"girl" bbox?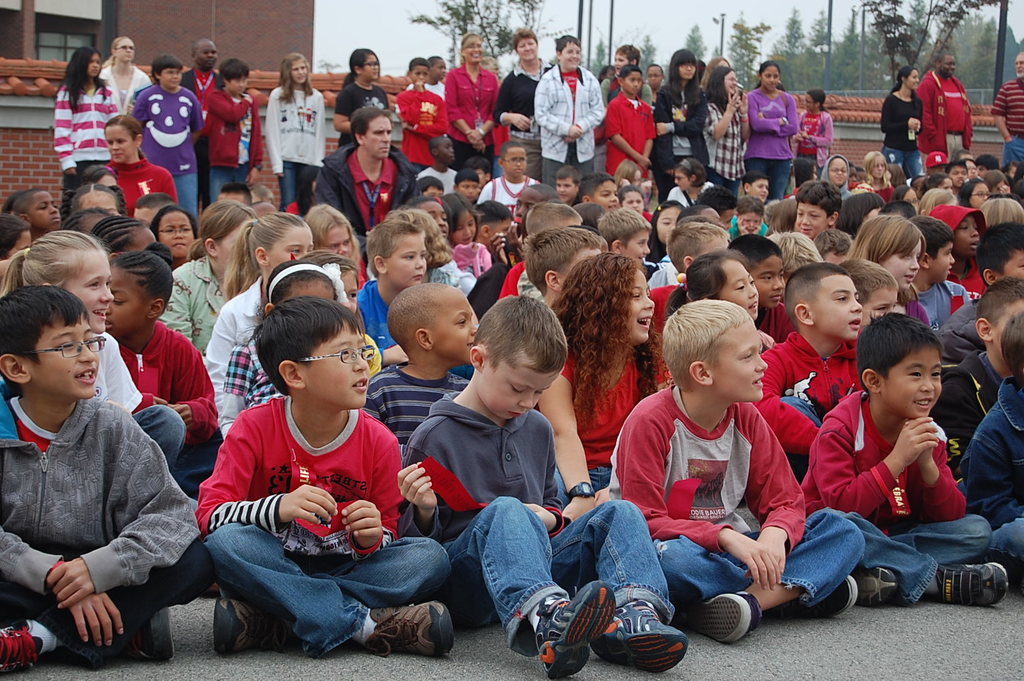
[0, 222, 193, 482]
